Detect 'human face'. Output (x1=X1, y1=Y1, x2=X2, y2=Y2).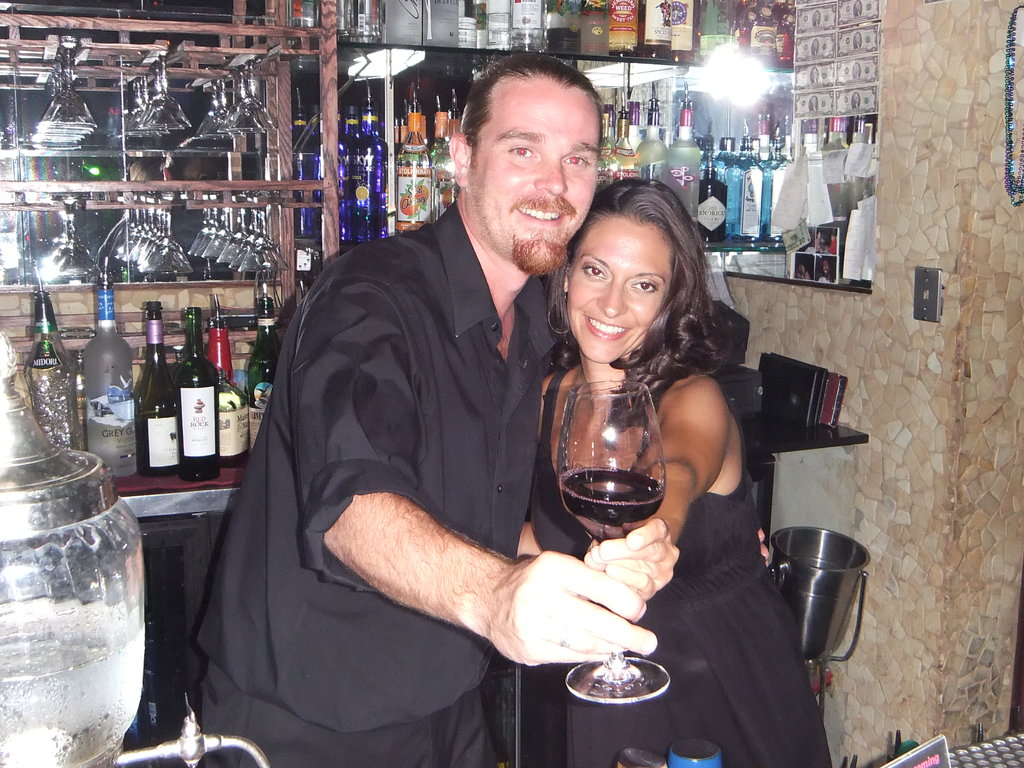
(x1=467, y1=80, x2=598, y2=276).
